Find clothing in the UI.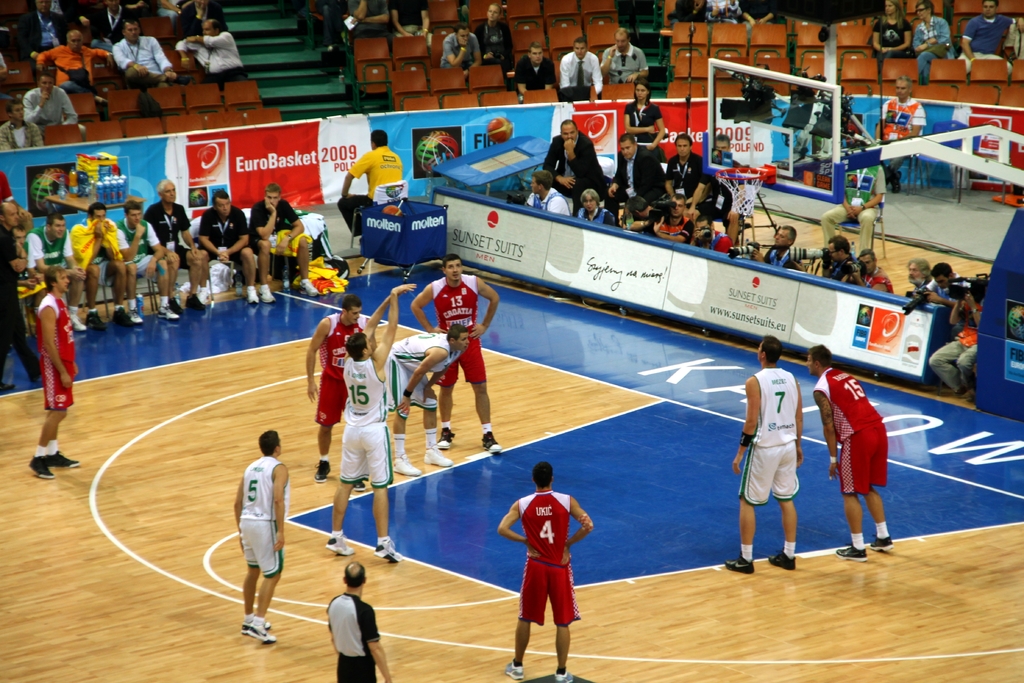
UI element at [438, 25, 480, 70].
